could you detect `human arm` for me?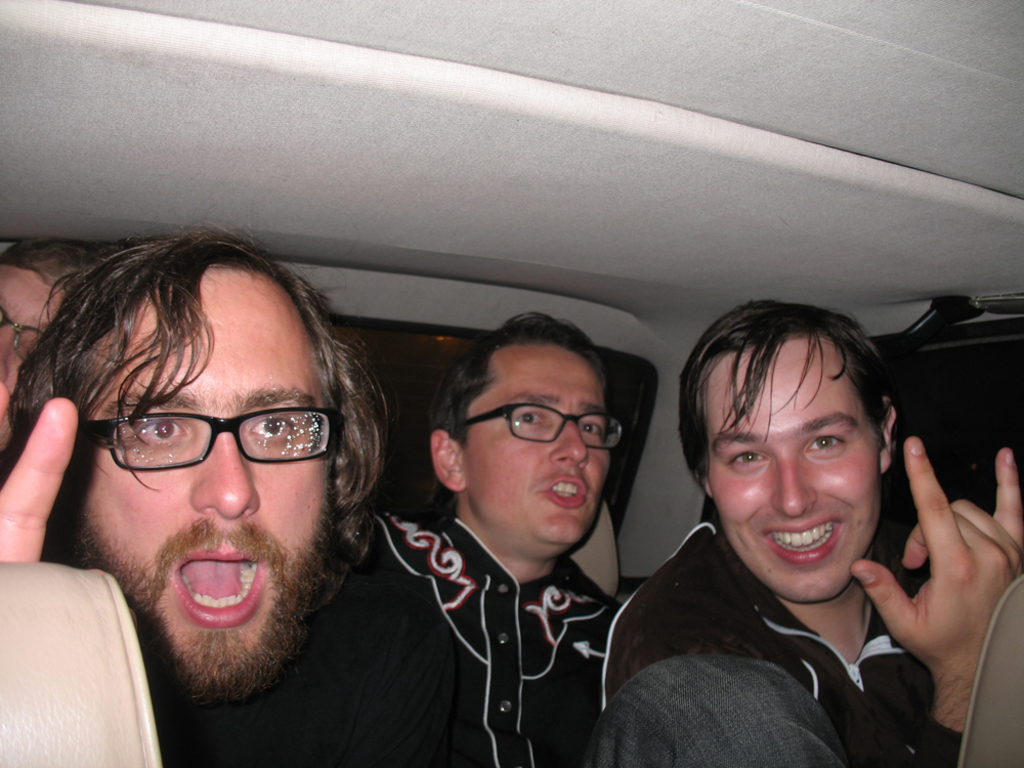
Detection result: 1,389,78,565.
